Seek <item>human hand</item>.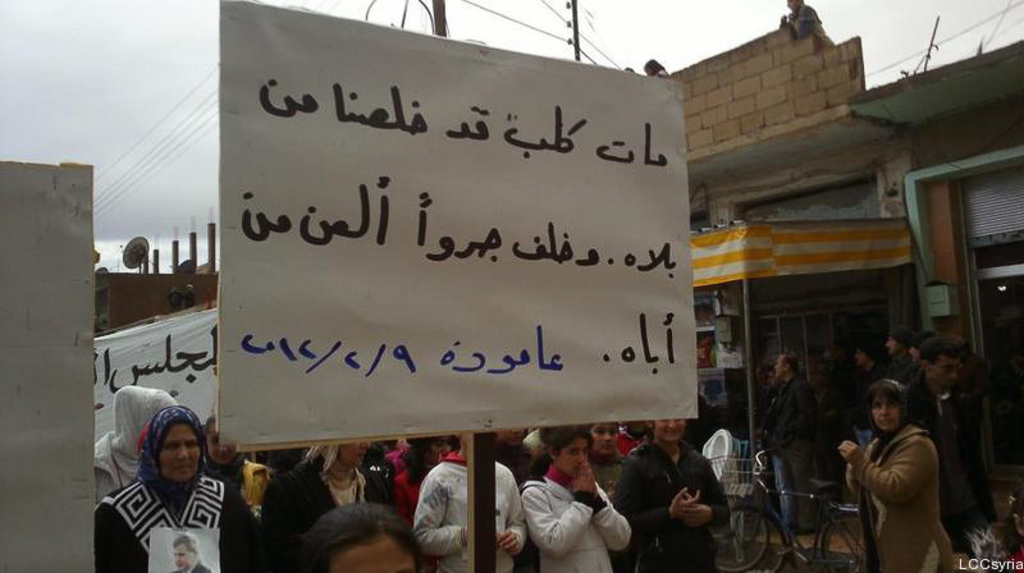
<bbox>668, 487, 700, 524</bbox>.
